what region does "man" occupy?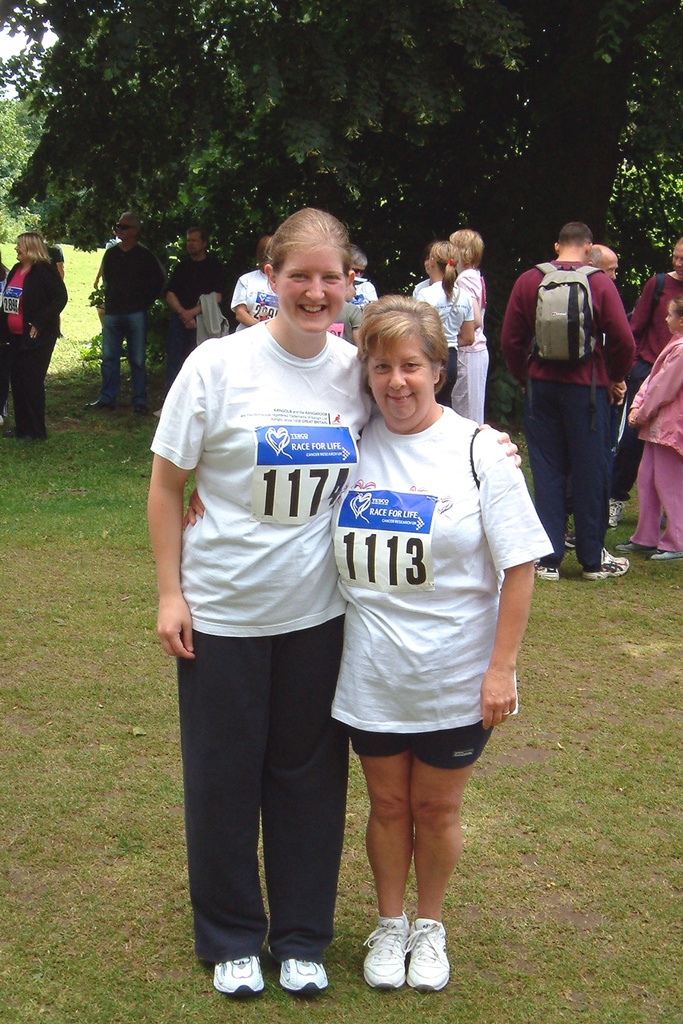
bbox=(566, 237, 619, 548).
